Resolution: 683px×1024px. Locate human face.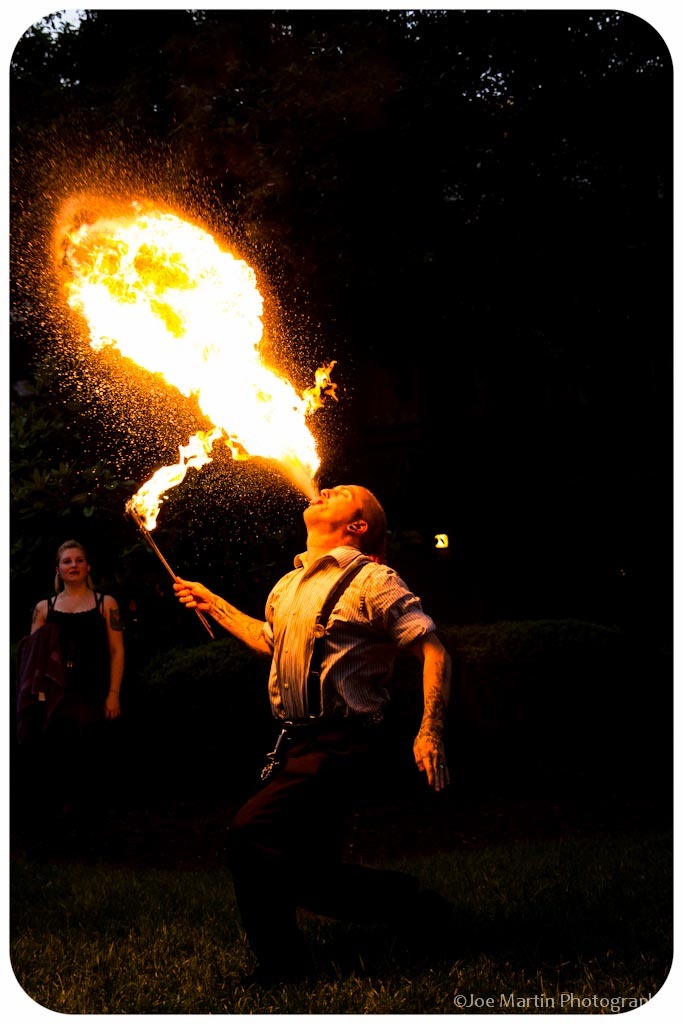
box(56, 547, 85, 582).
